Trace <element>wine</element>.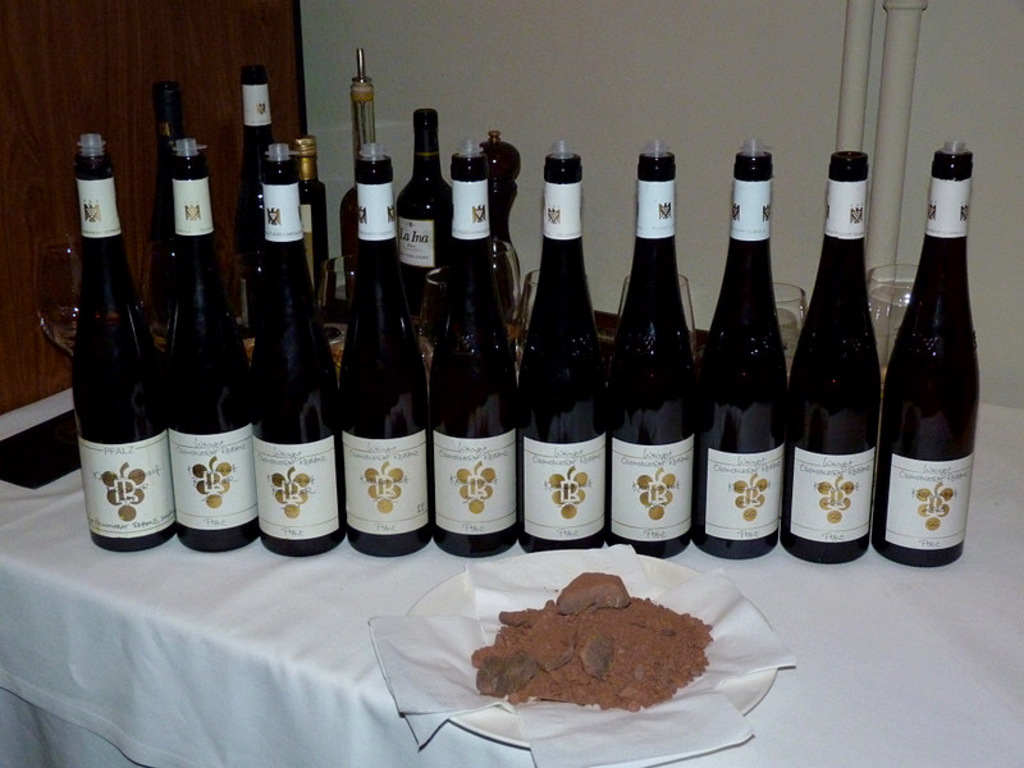
Traced to [61, 124, 179, 558].
